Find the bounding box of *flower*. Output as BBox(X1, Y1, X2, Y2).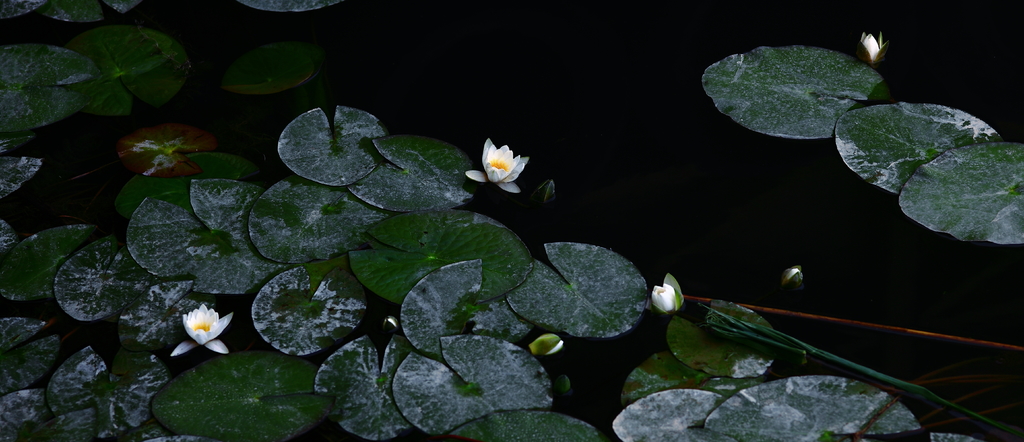
BBox(477, 135, 536, 187).
